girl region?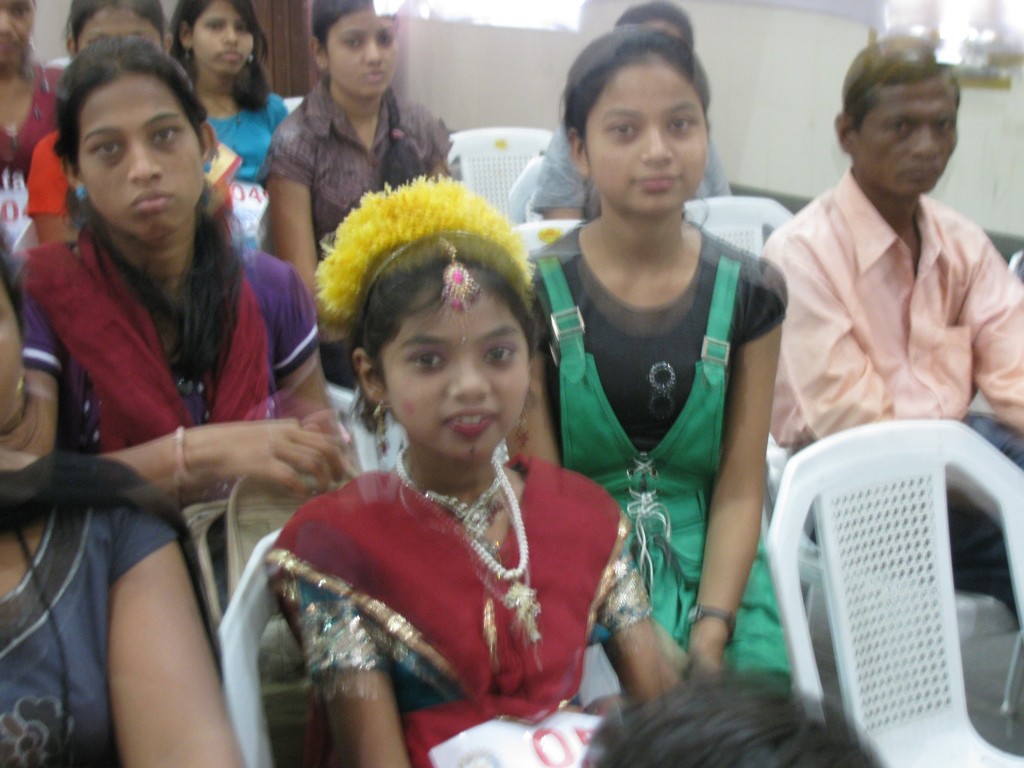
bbox(267, 0, 456, 307)
